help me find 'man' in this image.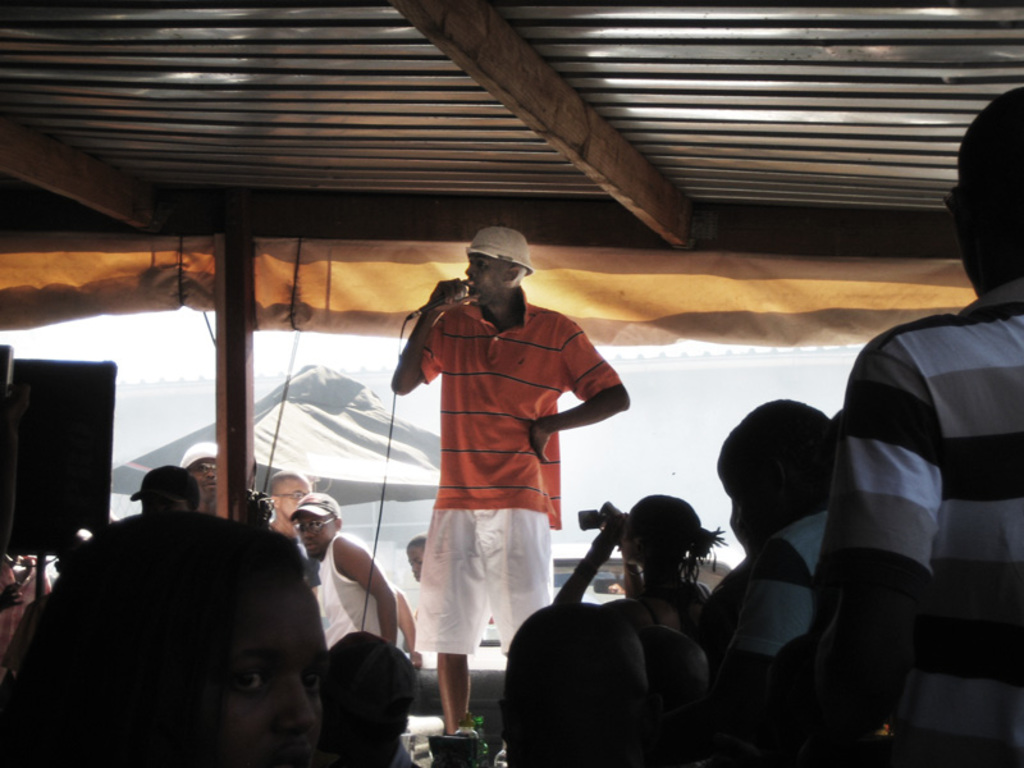
Found it: box(265, 466, 316, 541).
